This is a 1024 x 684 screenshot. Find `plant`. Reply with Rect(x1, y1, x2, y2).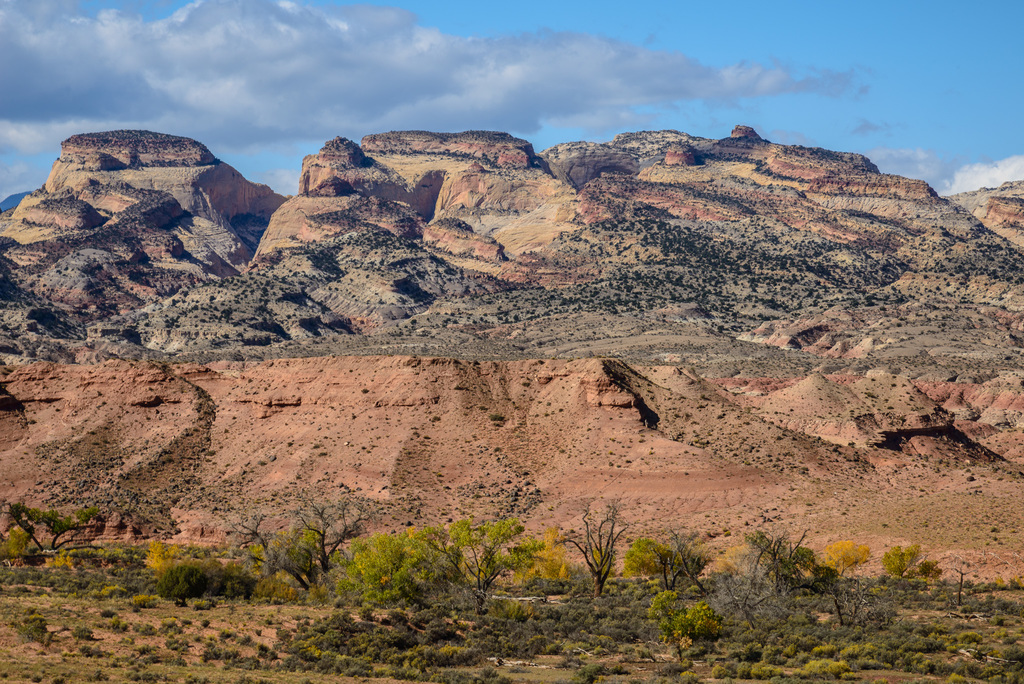
Rect(99, 609, 115, 618).
